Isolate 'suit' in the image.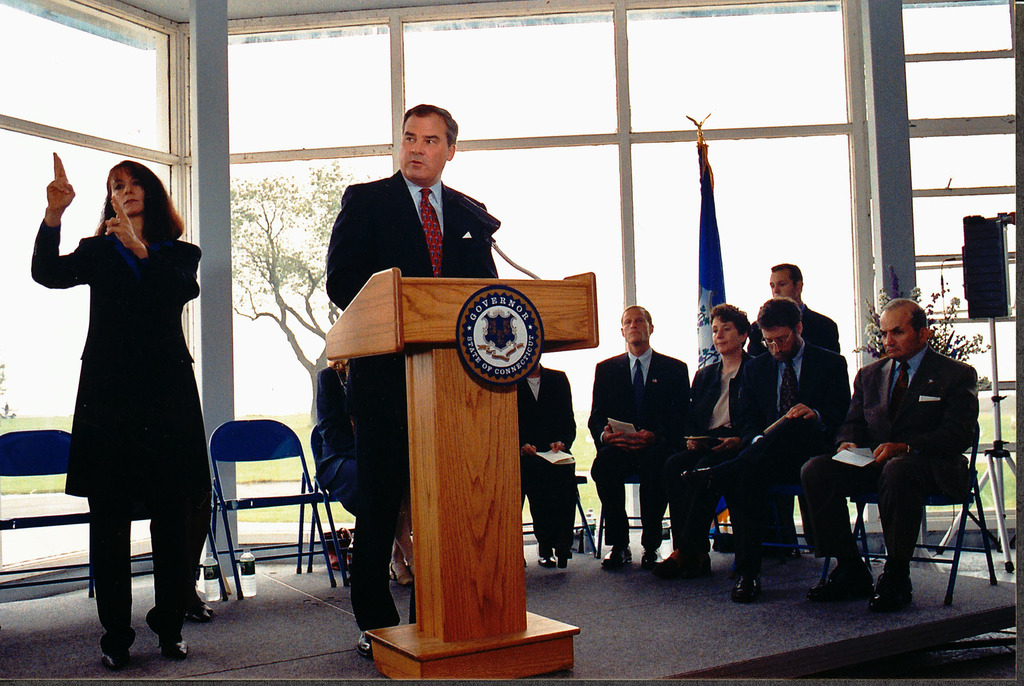
Isolated region: (x1=582, y1=348, x2=691, y2=544).
